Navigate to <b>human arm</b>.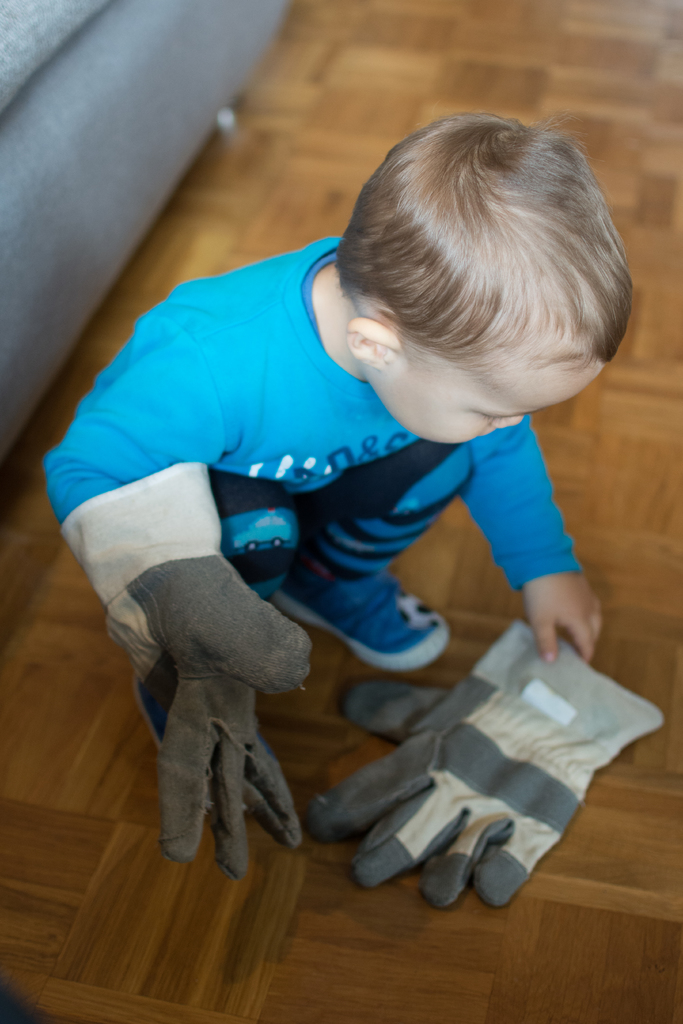
Navigation target: detection(454, 410, 603, 667).
